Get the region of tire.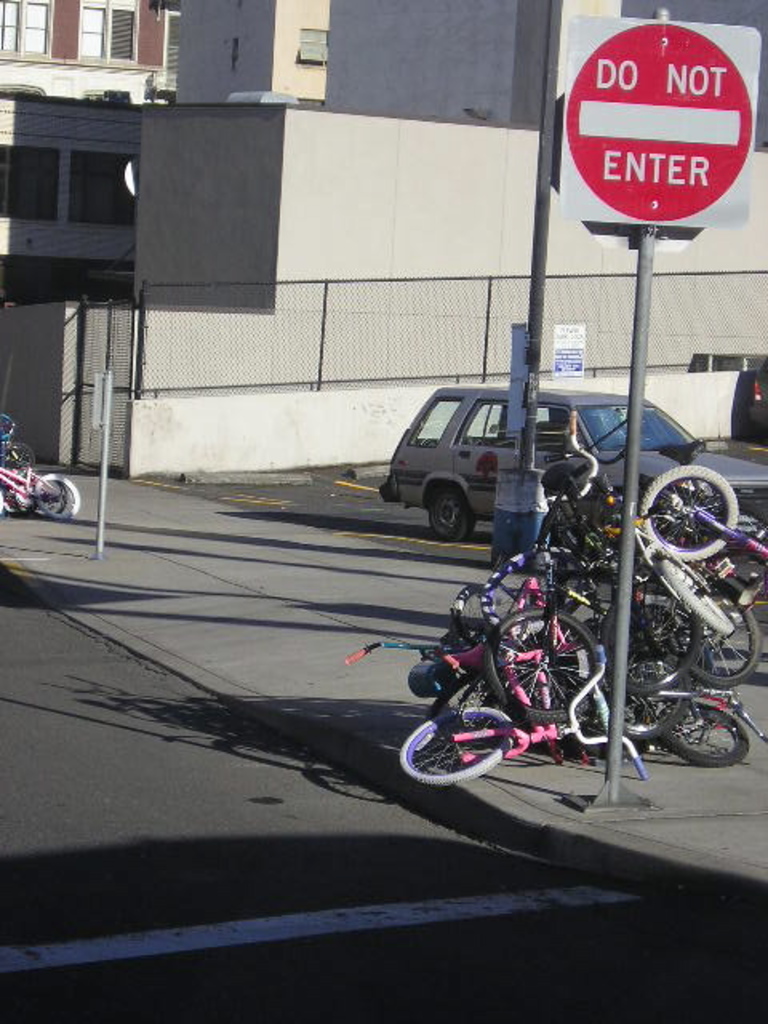
478/608/605/733.
